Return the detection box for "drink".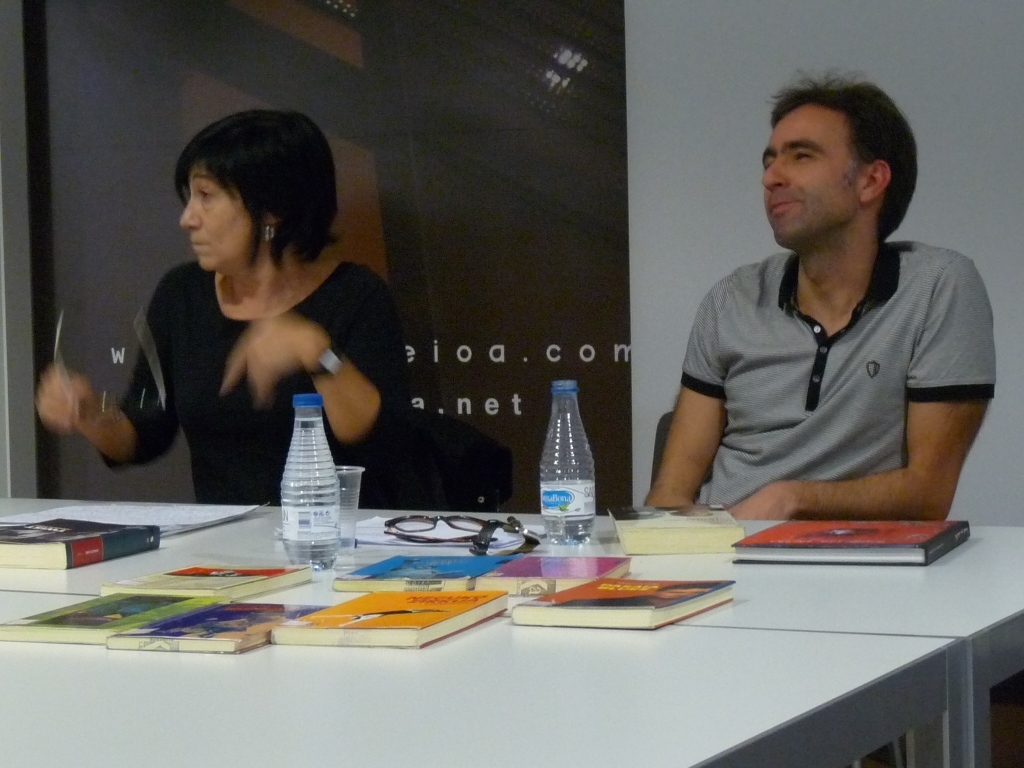
Rect(530, 373, 600, 534).
